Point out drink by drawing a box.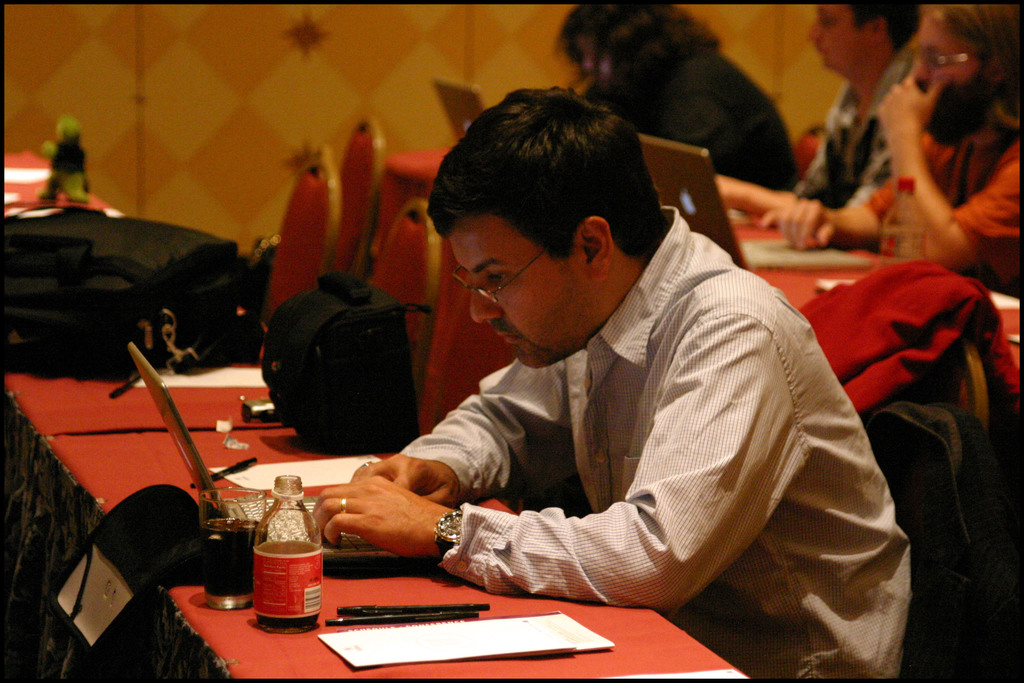
(200,525,260,597).
